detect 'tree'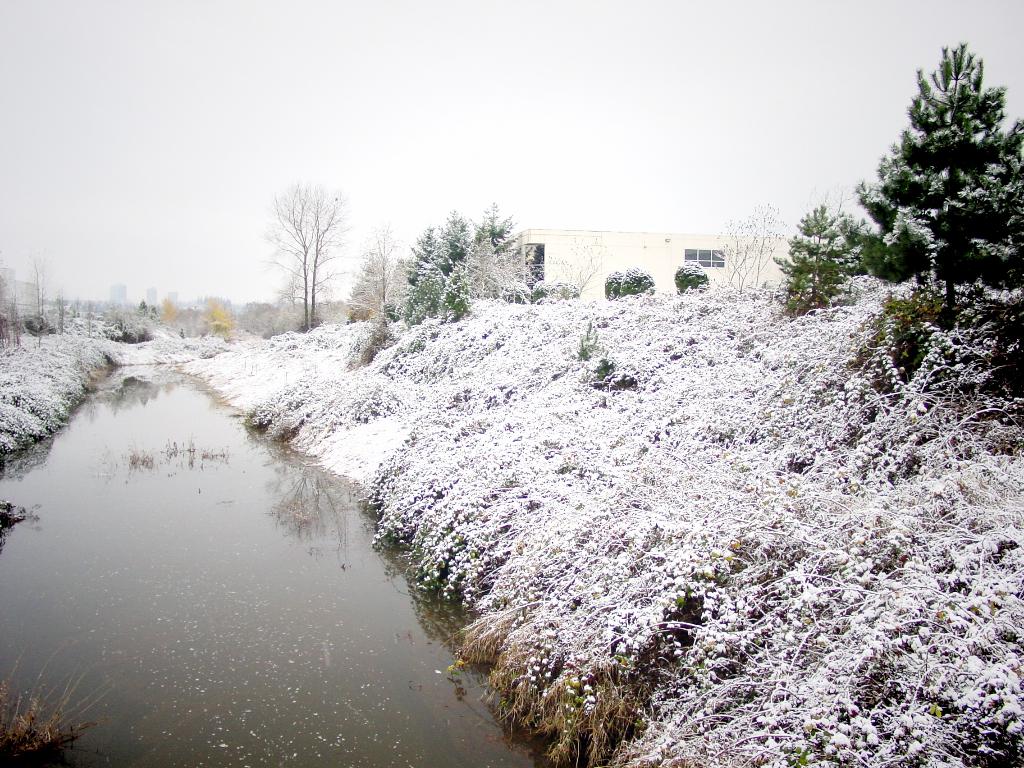
l=250, t=166, r=354, b=323
